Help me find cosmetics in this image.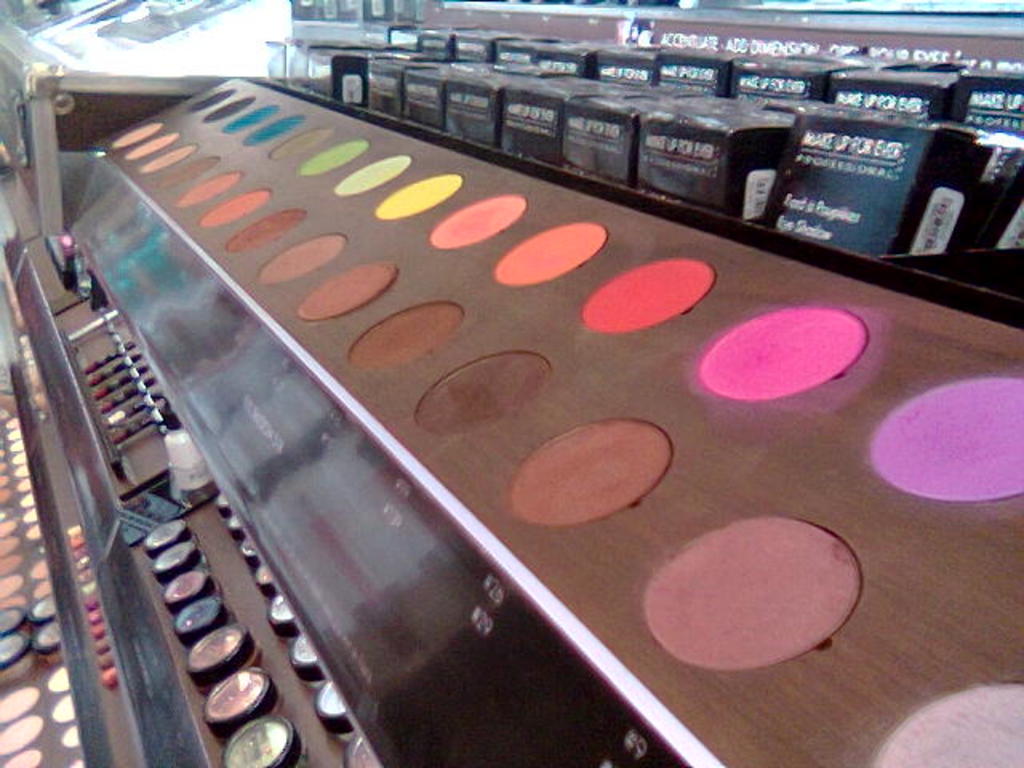
Found it: bbox=(138, 139, 200, 176).
